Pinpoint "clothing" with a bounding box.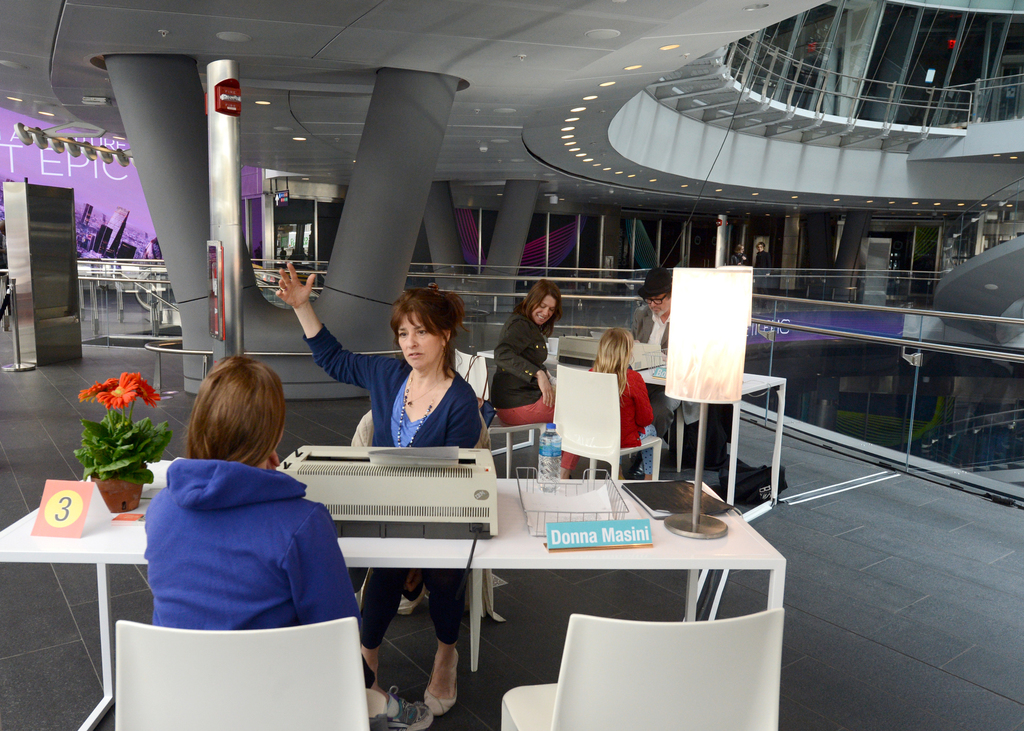
{"left": 486, "top": 312, "right": 582, "bottom": 463}.
